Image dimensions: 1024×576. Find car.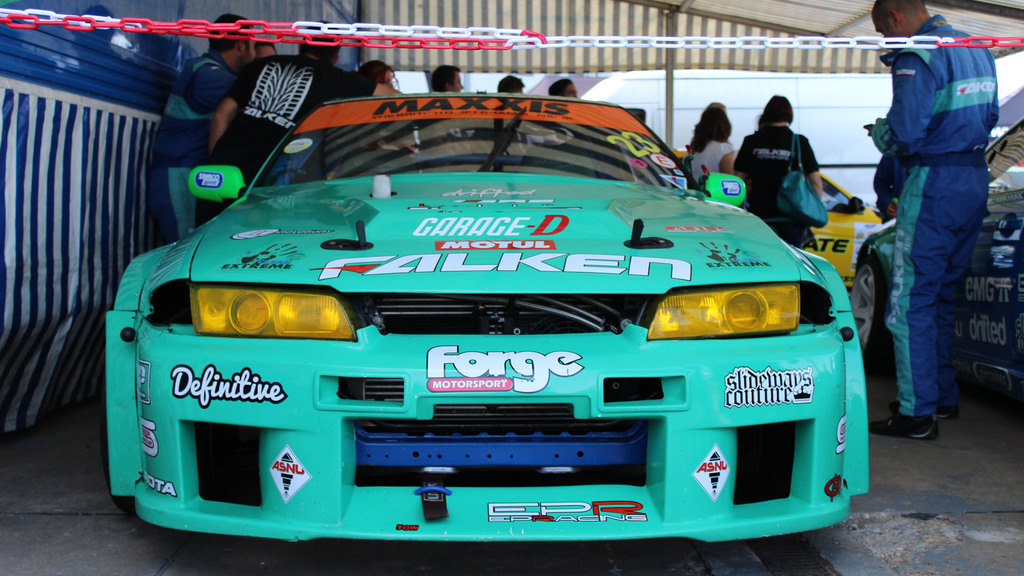
locate(113, 60, 850, 556).
